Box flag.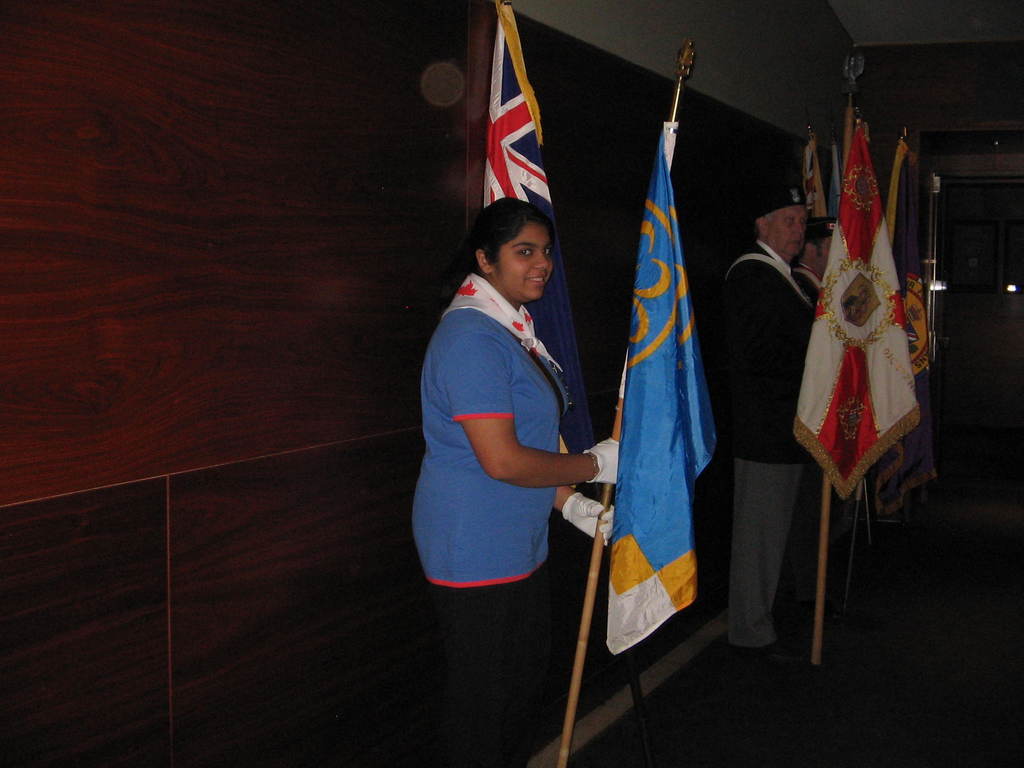
(889, 135, 927, 385).
